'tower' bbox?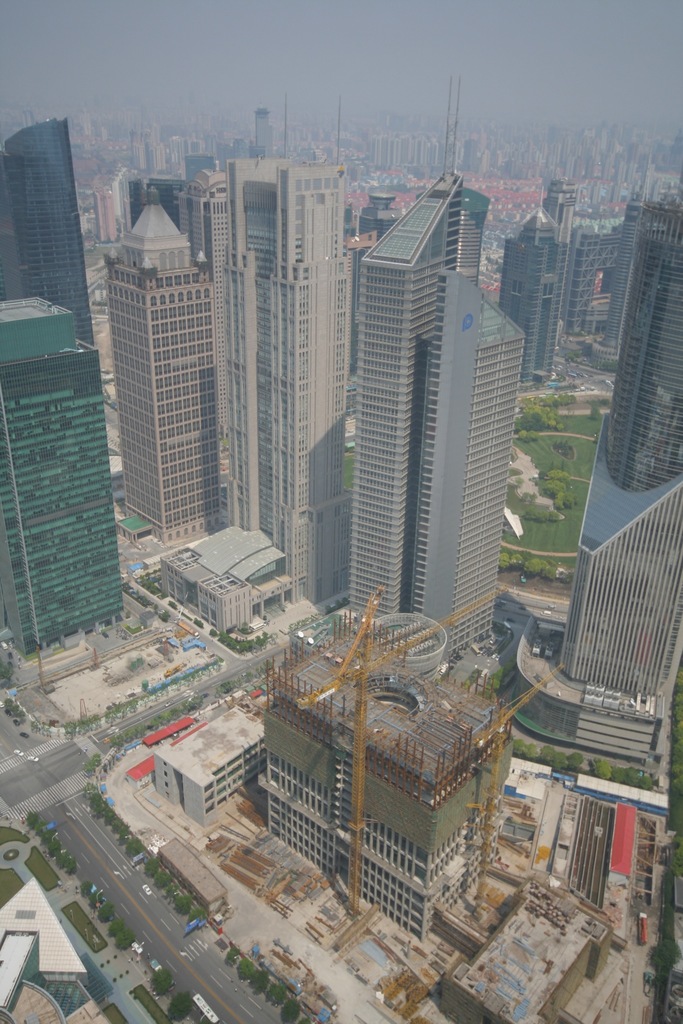
{"left": 104, "top": 195, "right": 230, "bottom": 556}
